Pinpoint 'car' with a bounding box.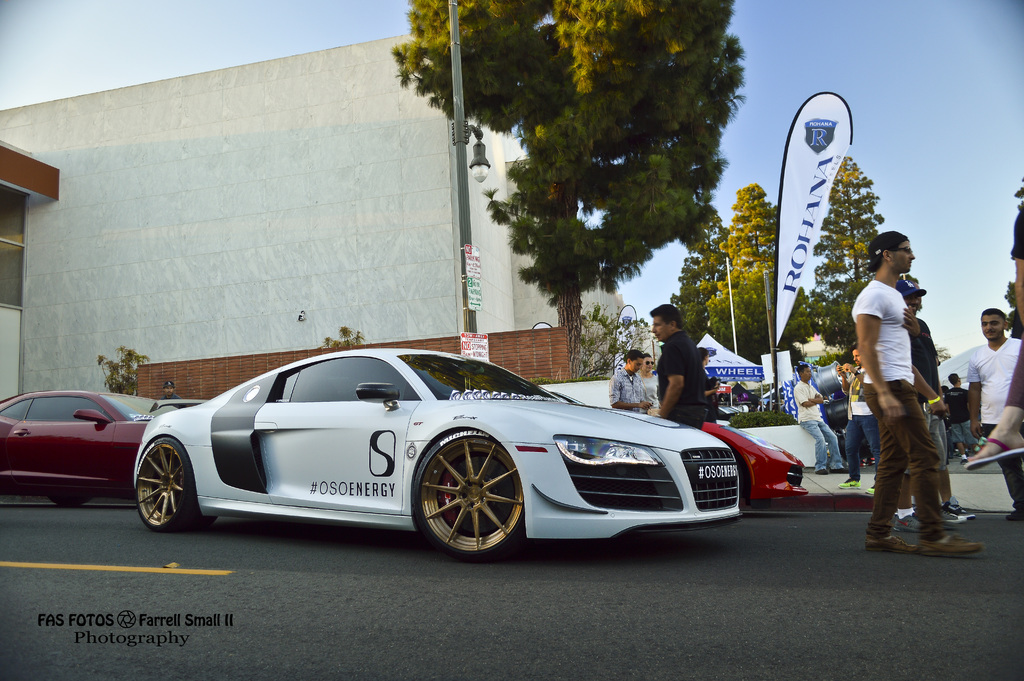
<bbox>0, 387, 190, 508</bbox>.
